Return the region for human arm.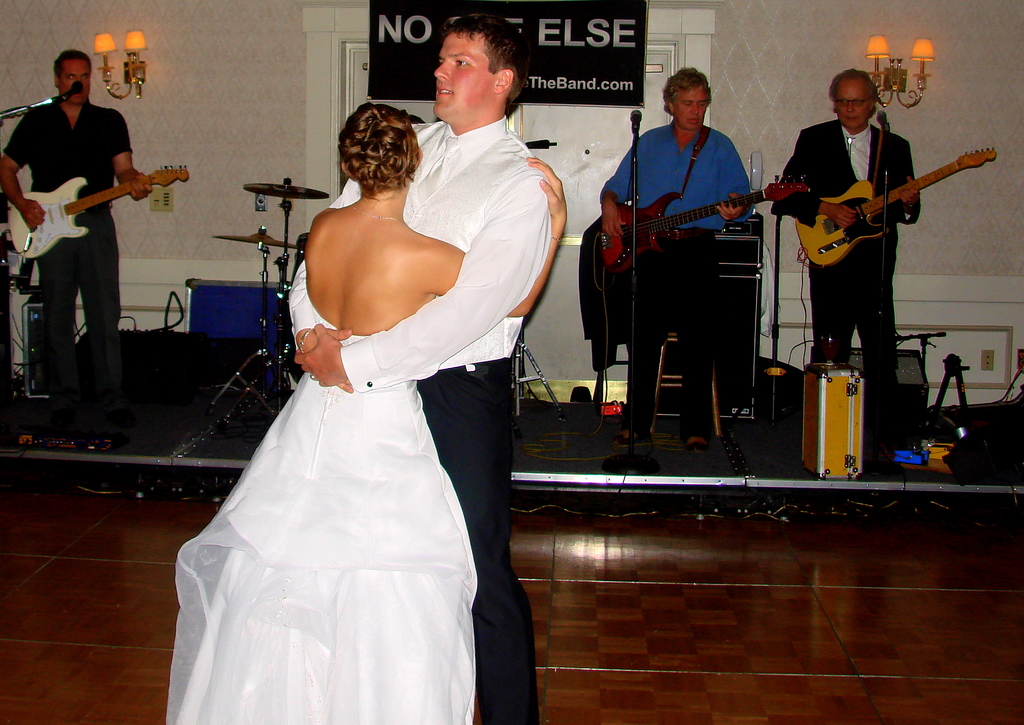
pyautogui.locateOnScreen(885, 138, 925, 224).
